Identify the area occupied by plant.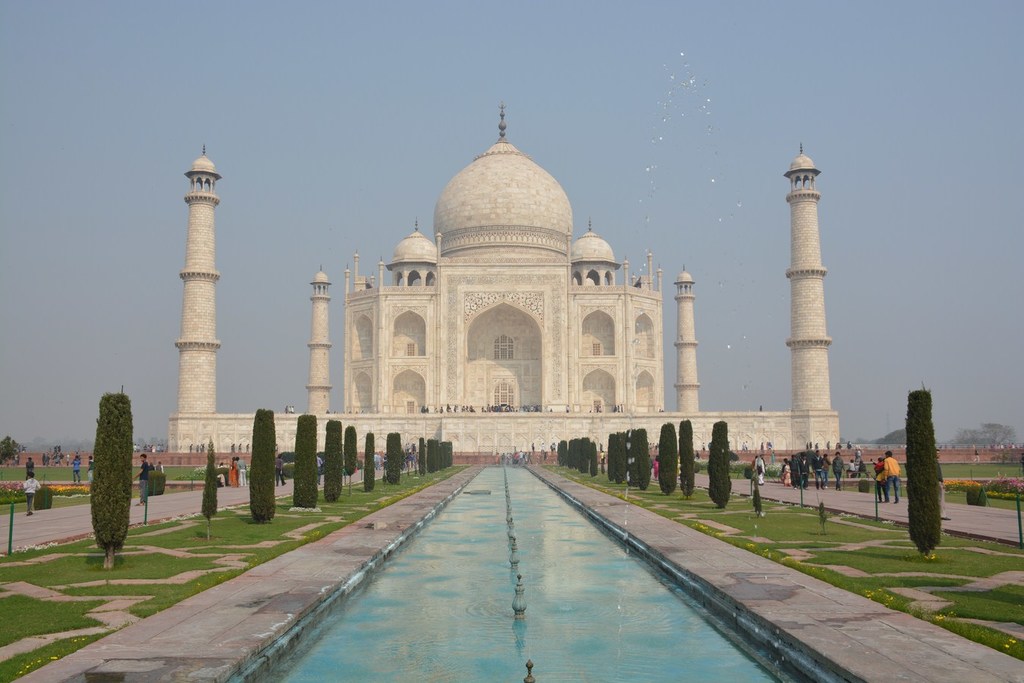
Area: 693, 457, 716, 471.
